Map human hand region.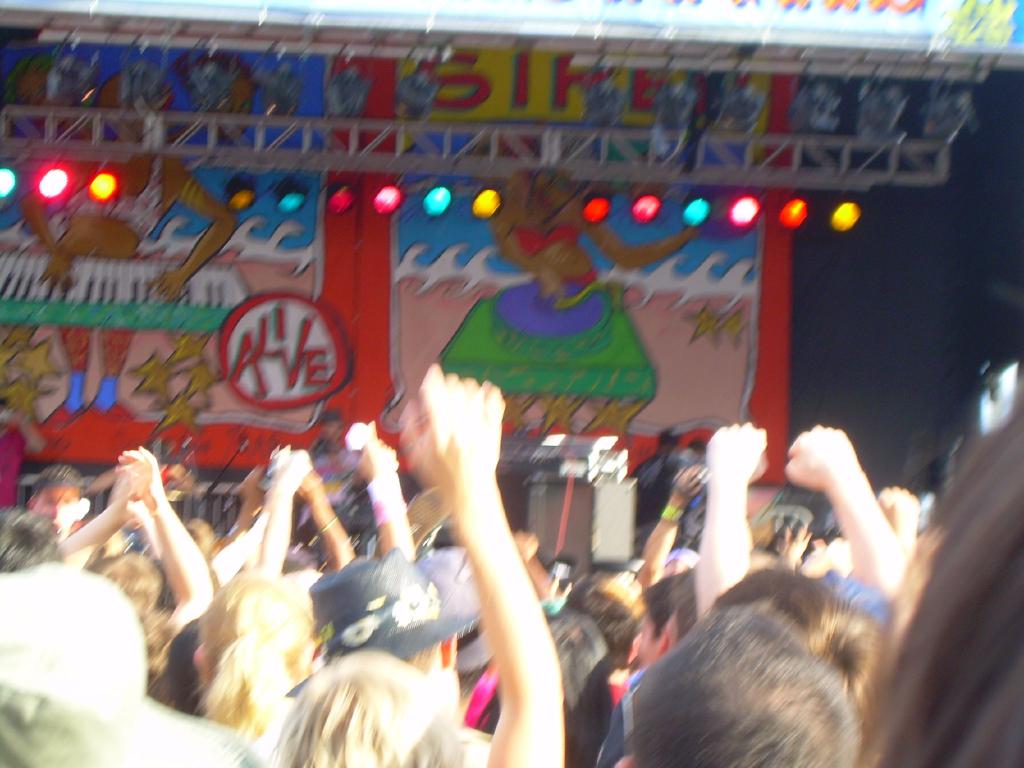
Mapped to (358,435,398,482).
